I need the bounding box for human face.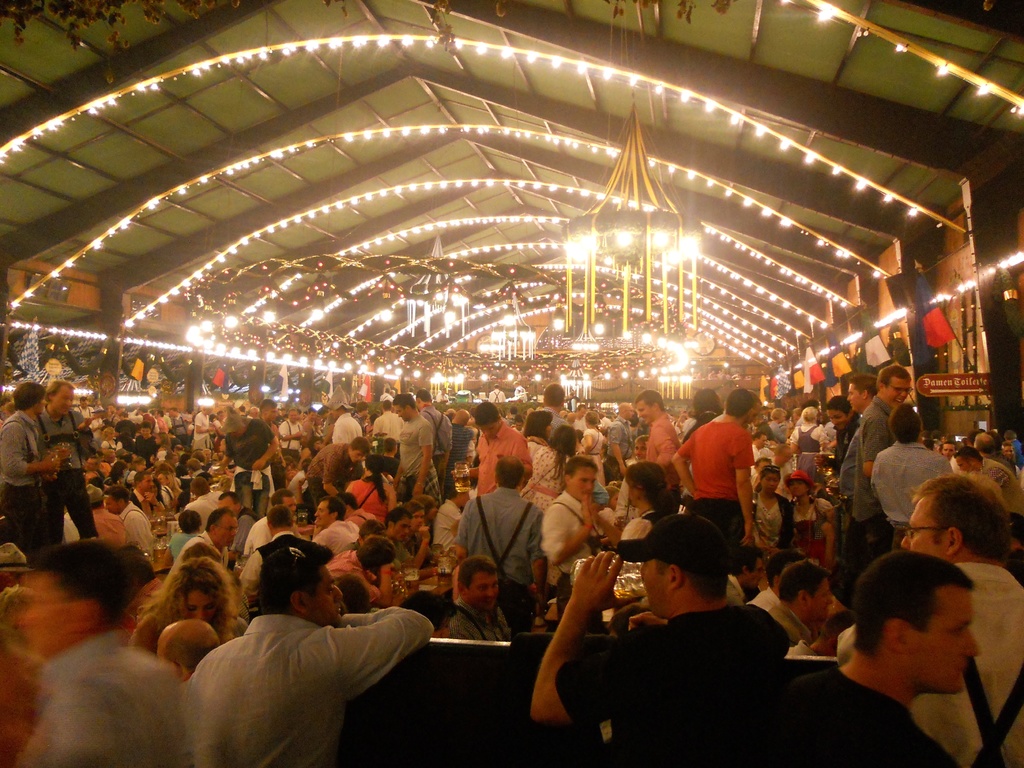
Here it is: BBox(902, 495, 950, 561).
